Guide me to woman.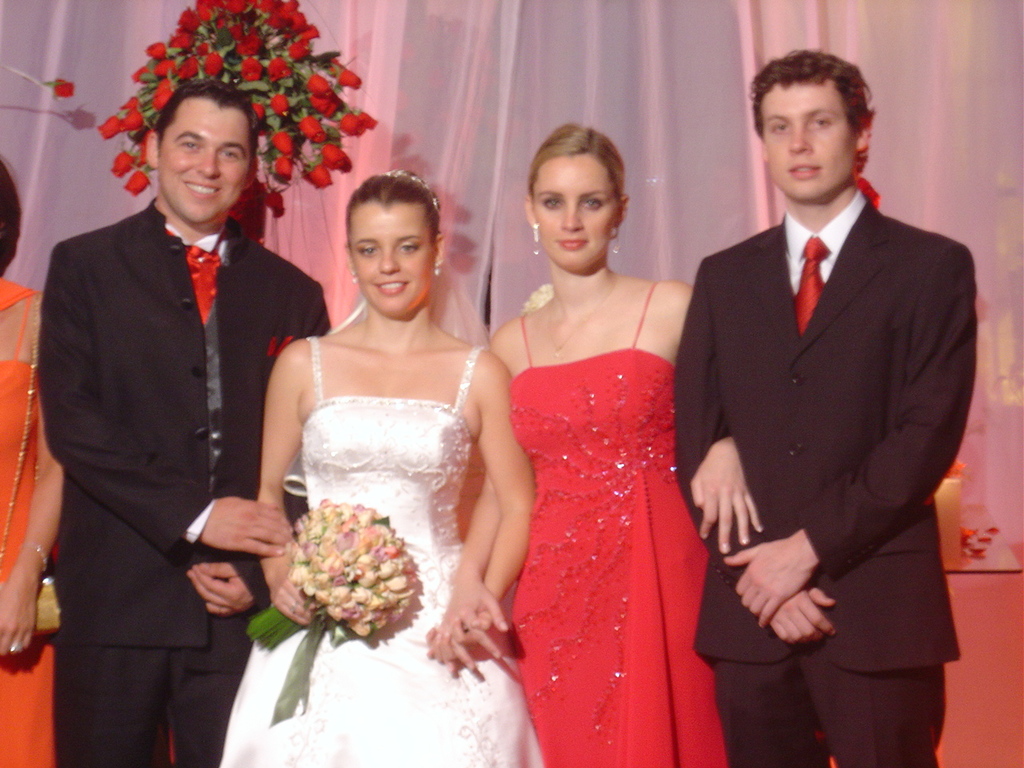
Guidance: (222, 172, 542, 767).
